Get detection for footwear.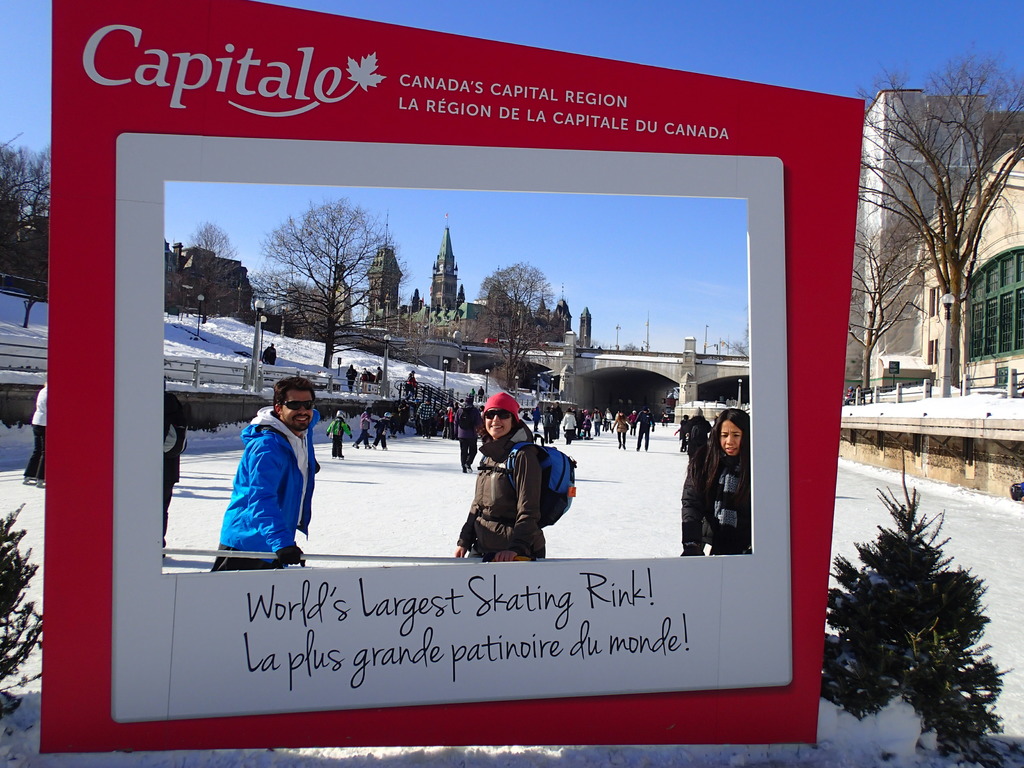
Detection: <box>644,447,650,450</box>.
